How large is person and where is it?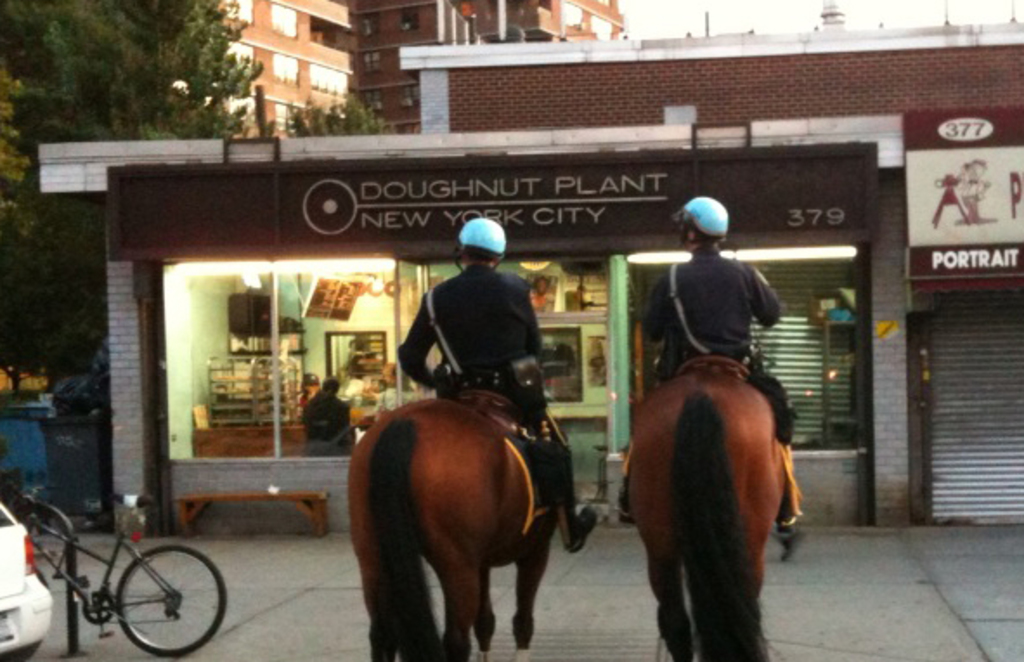
Bounding box: {"x1": 300, "y1": 378, "x2": 357, "y2": 449}.
